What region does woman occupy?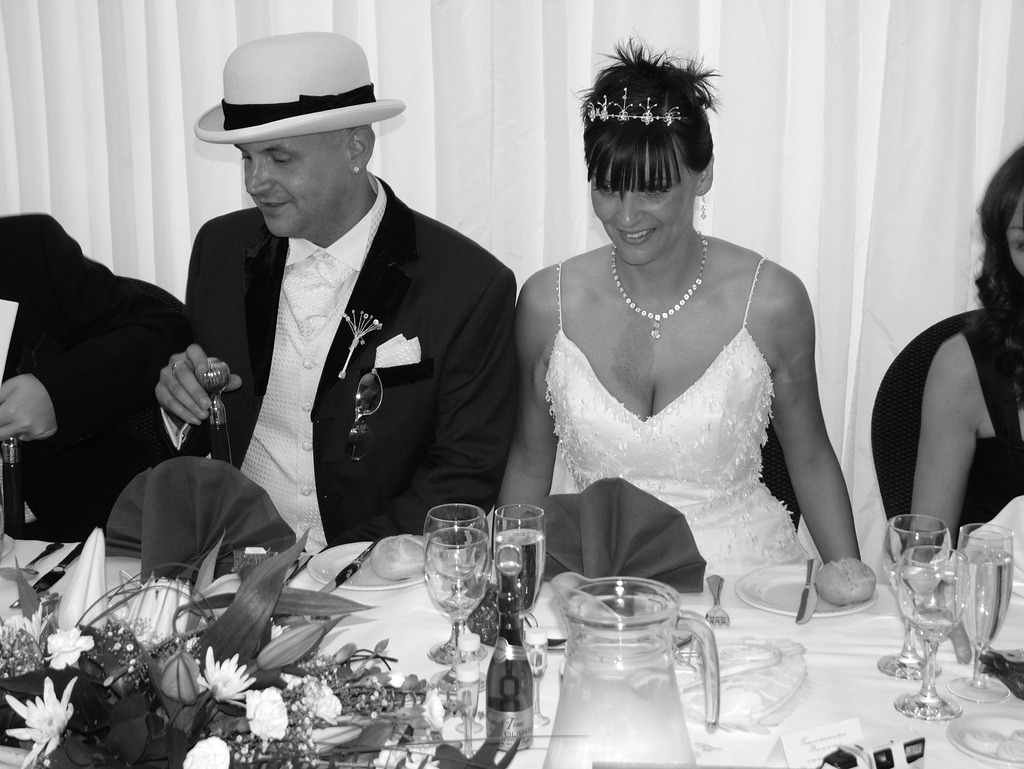
<bbox>894, 136, 1023, 574</bbox>.
